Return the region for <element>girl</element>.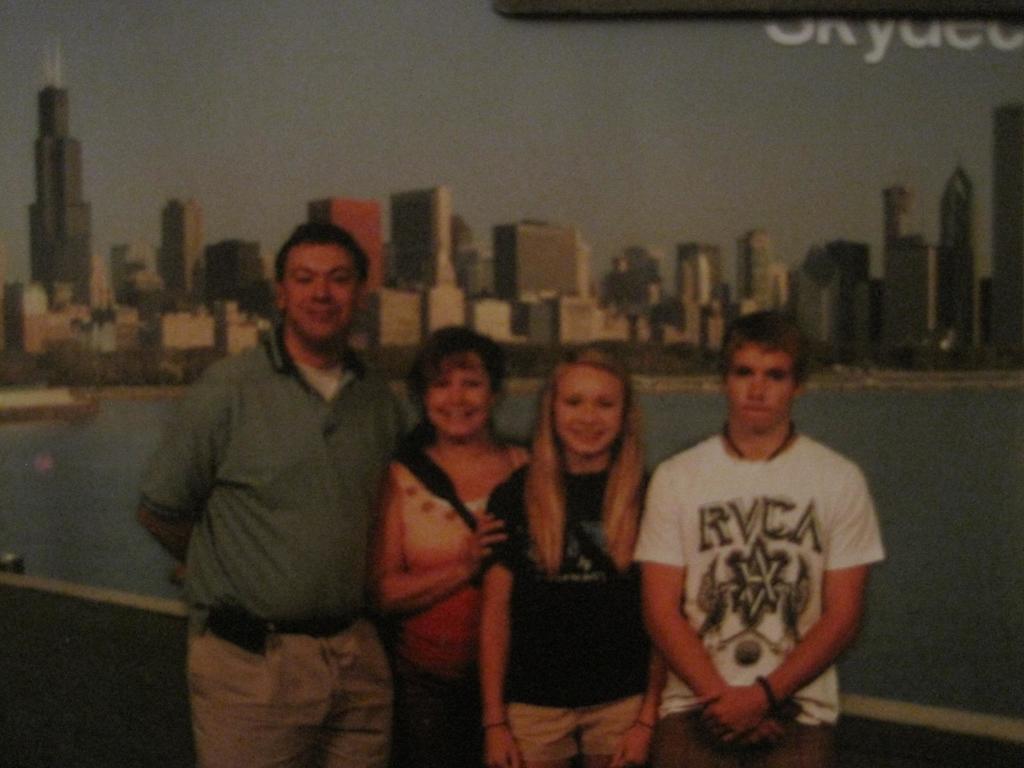
select_region(364, 324, 531, 767).
